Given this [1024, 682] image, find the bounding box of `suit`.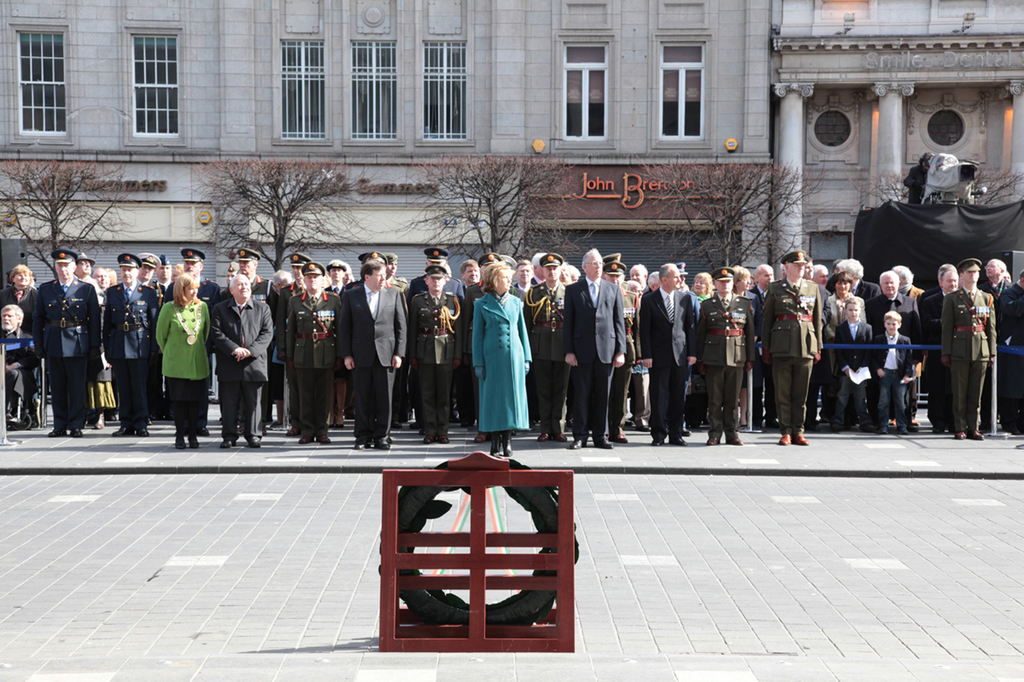
bbox=[695, 288, 756, 434].
